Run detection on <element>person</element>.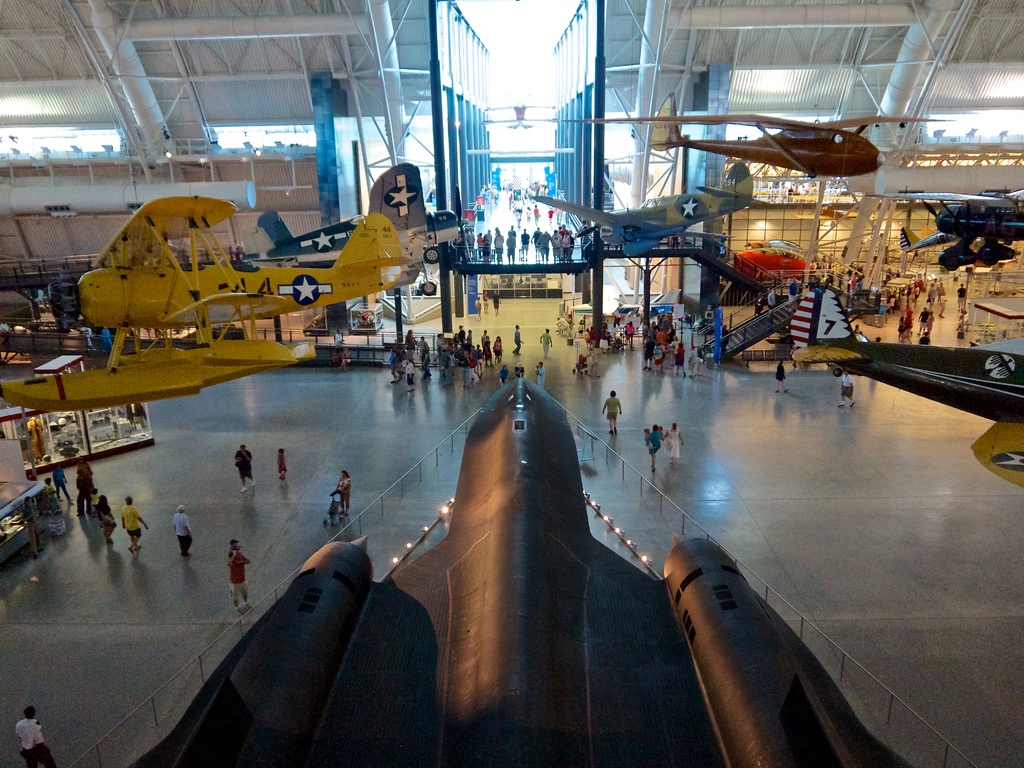
Result: select_region(232, 445, 253, 493).
